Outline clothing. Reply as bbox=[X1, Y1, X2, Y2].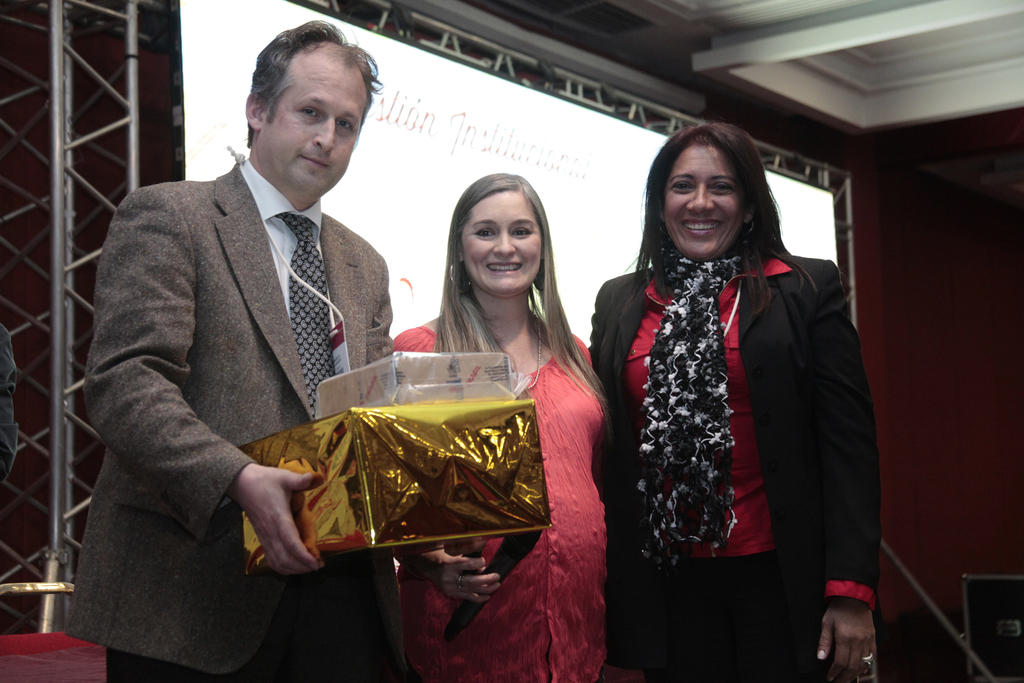
bbox=[63, 152, 394, 682].
